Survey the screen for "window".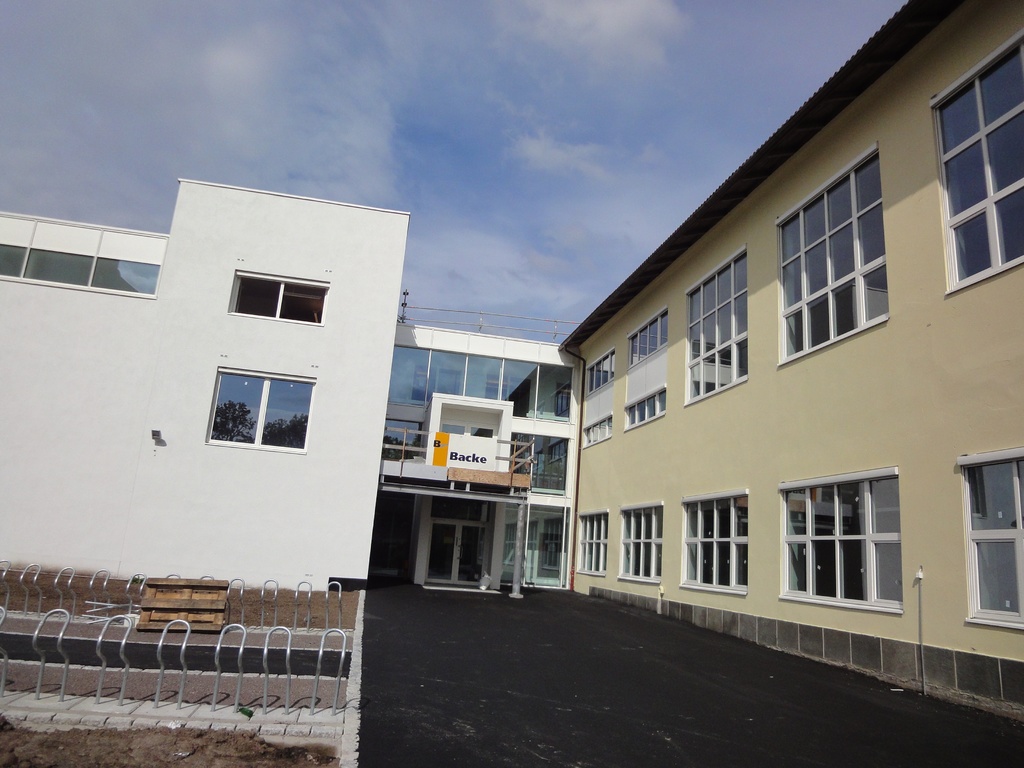
Survey found: bbox(226, 268, 329, 323).
